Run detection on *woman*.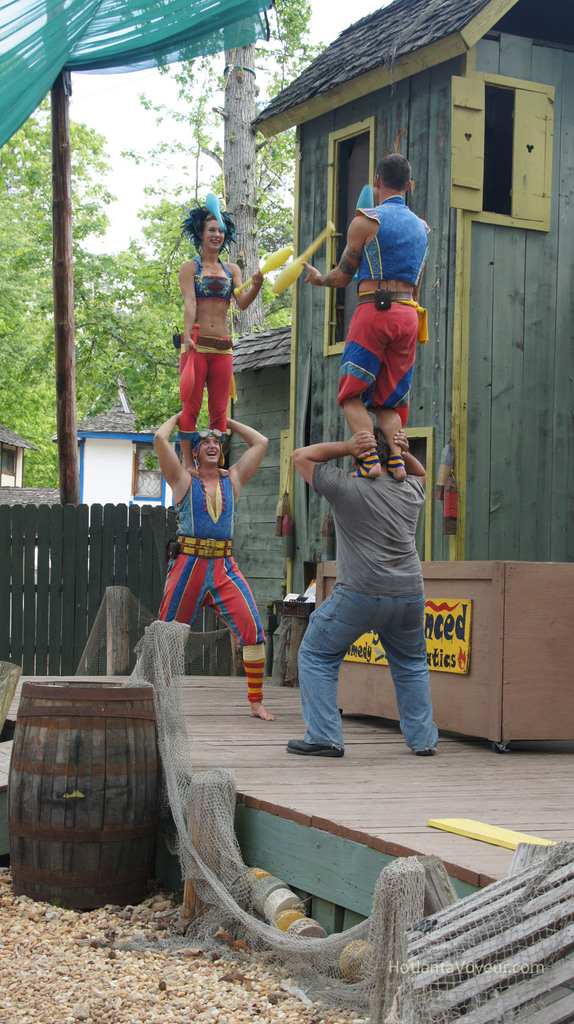
Result: <region>152, 415, 275, 720</region>.
